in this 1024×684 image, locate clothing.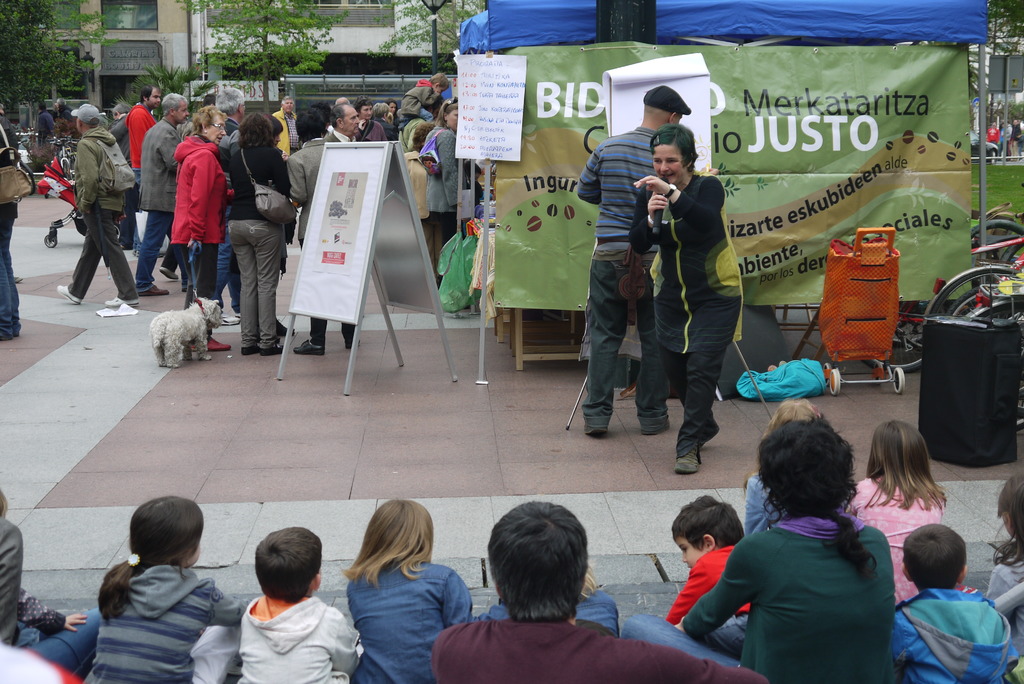
Bounding box: bbox(342, 566, 471, 683).
